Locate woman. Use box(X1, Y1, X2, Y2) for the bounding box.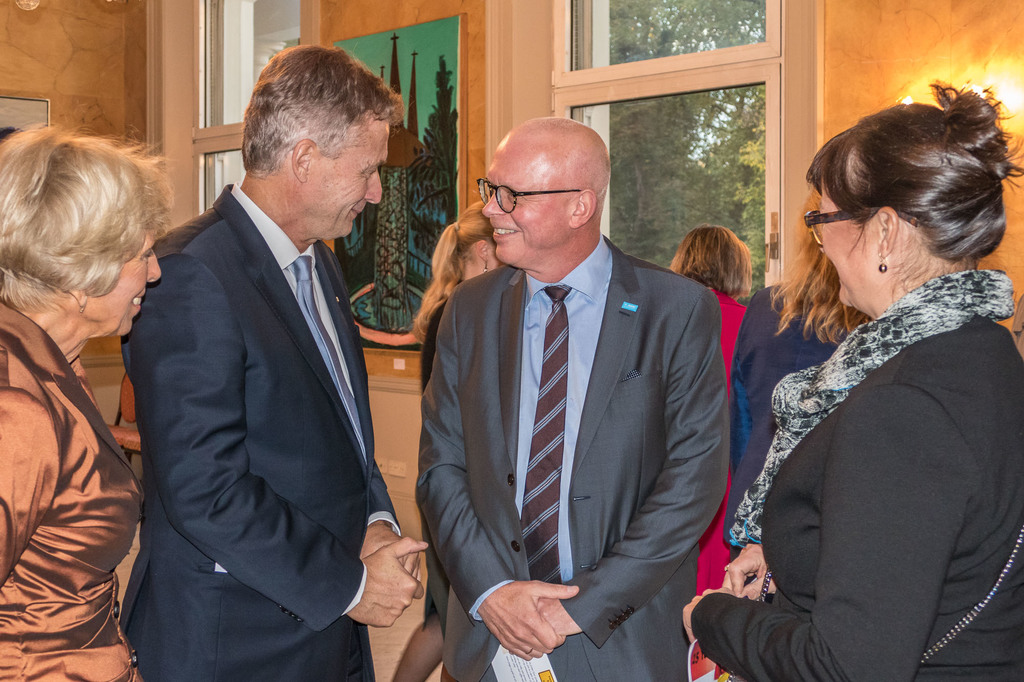
box(0, 127, 173, 681).
